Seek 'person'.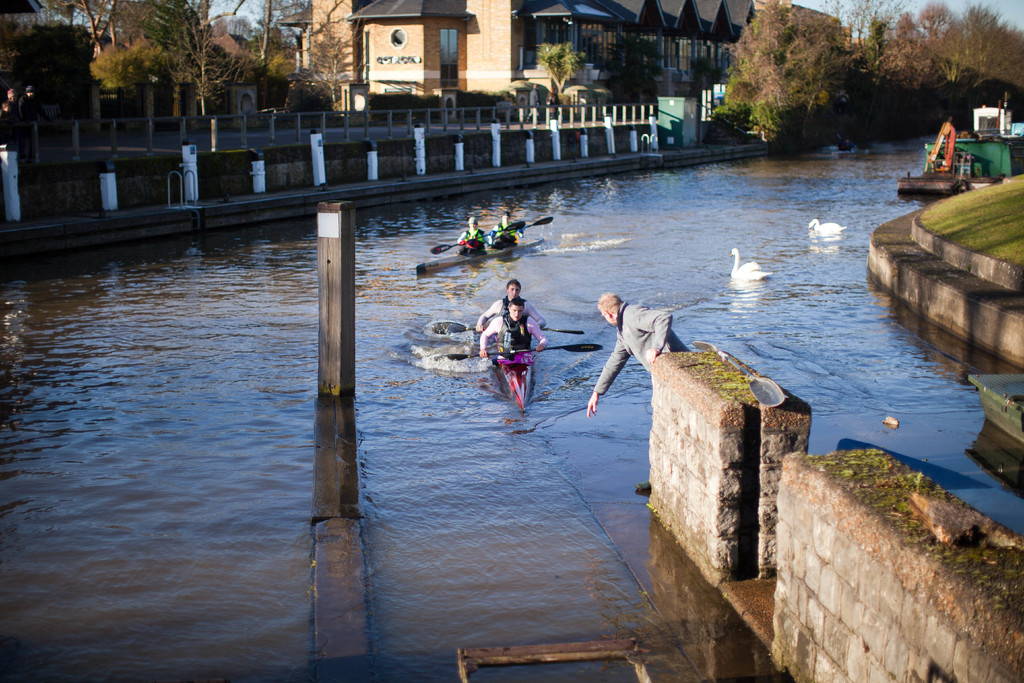
[x1=488, y1=213, x2=524, y2=253].
